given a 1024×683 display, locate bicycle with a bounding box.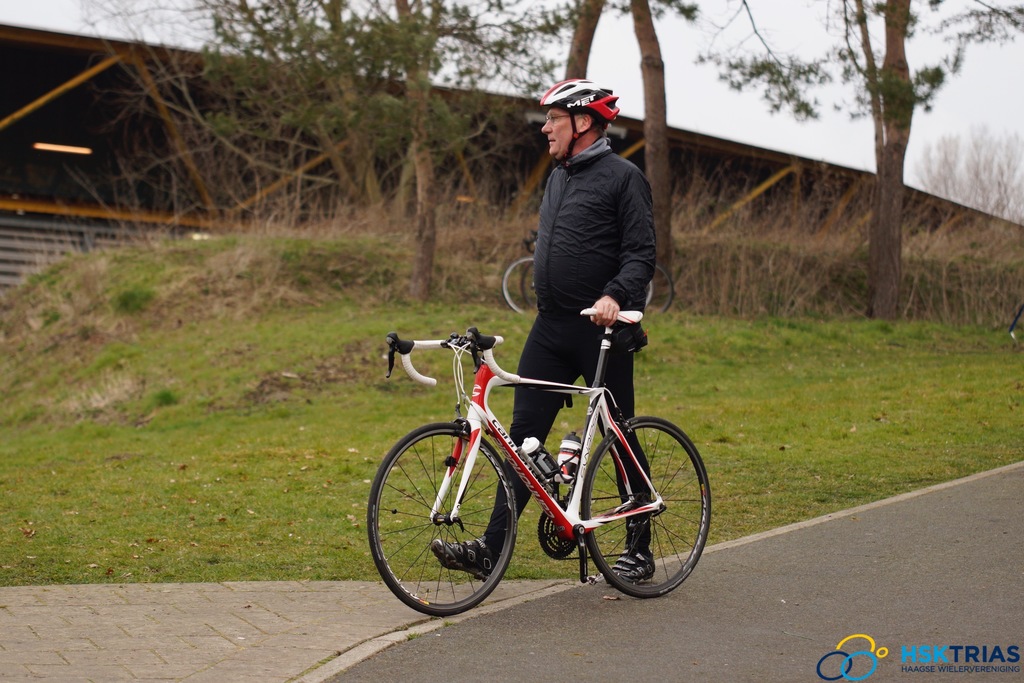
Located: [x1=376, y1=308, x2=718, y2=621].
